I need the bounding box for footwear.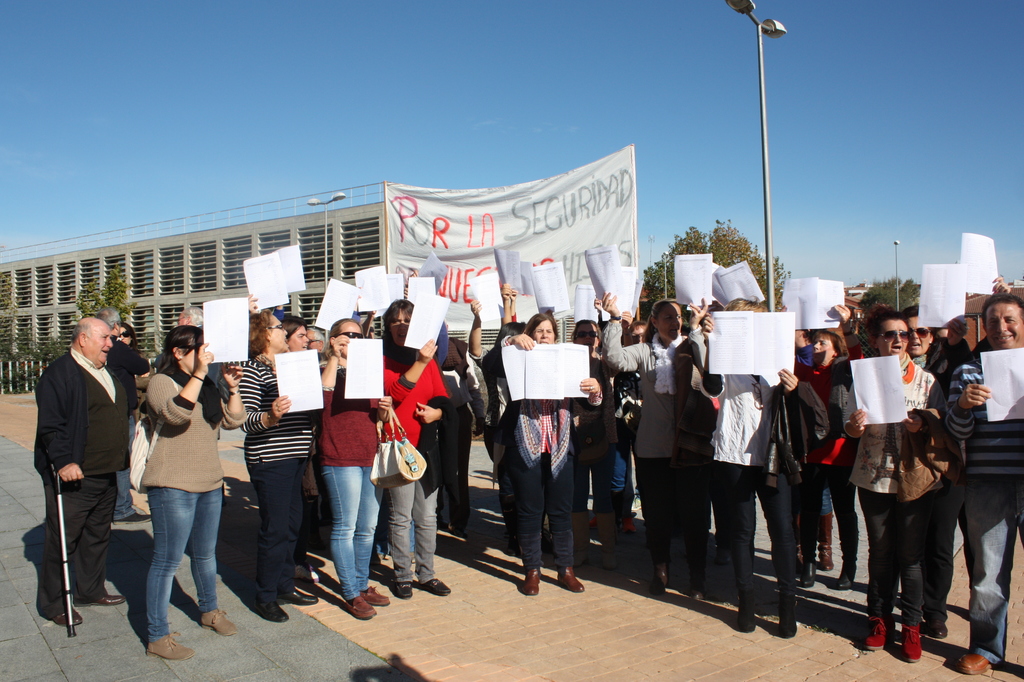
Here it is: (77,591,129,604).
